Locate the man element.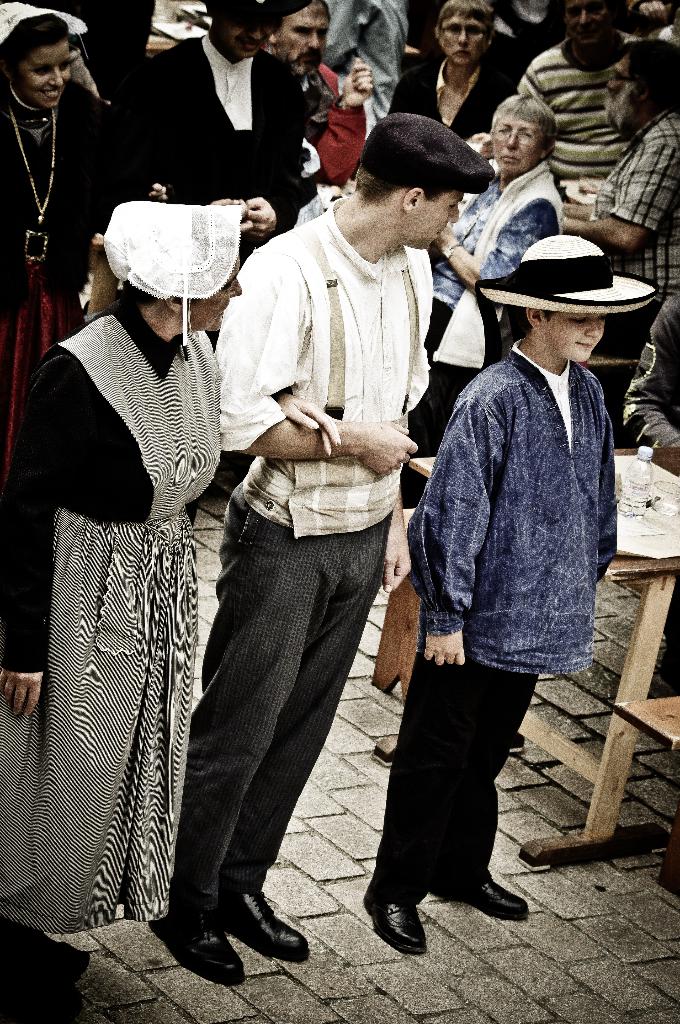
Element bbox: <region>105, 0, 306, 245</region>.
